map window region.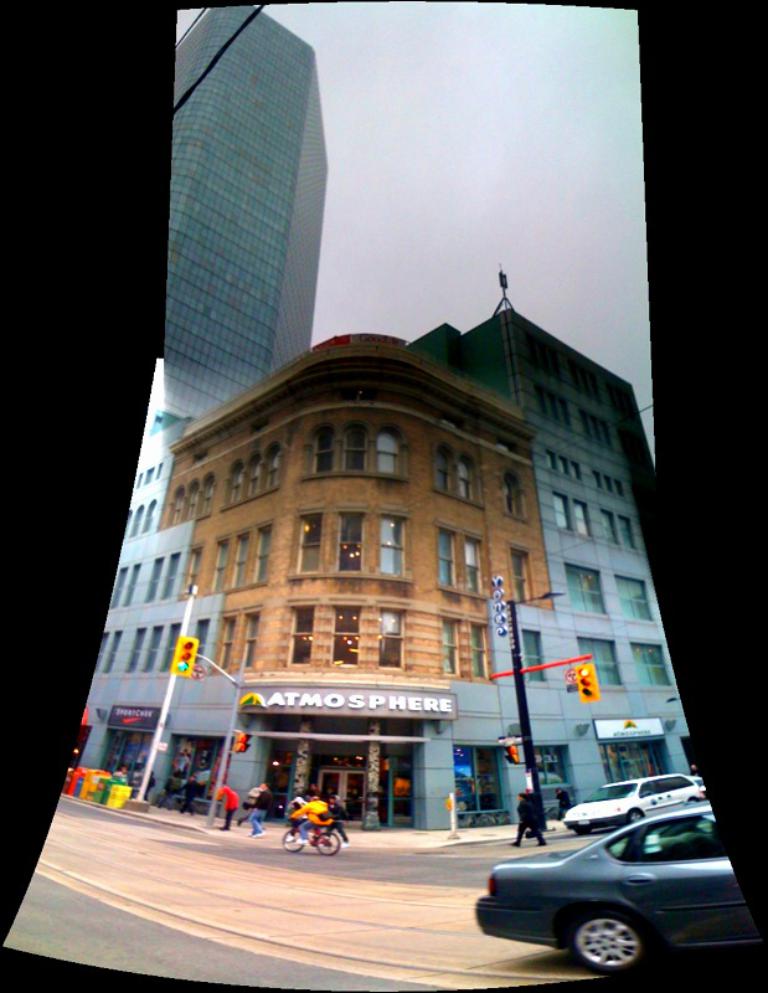
Mapped to rect(433, 444, 455, 496).
